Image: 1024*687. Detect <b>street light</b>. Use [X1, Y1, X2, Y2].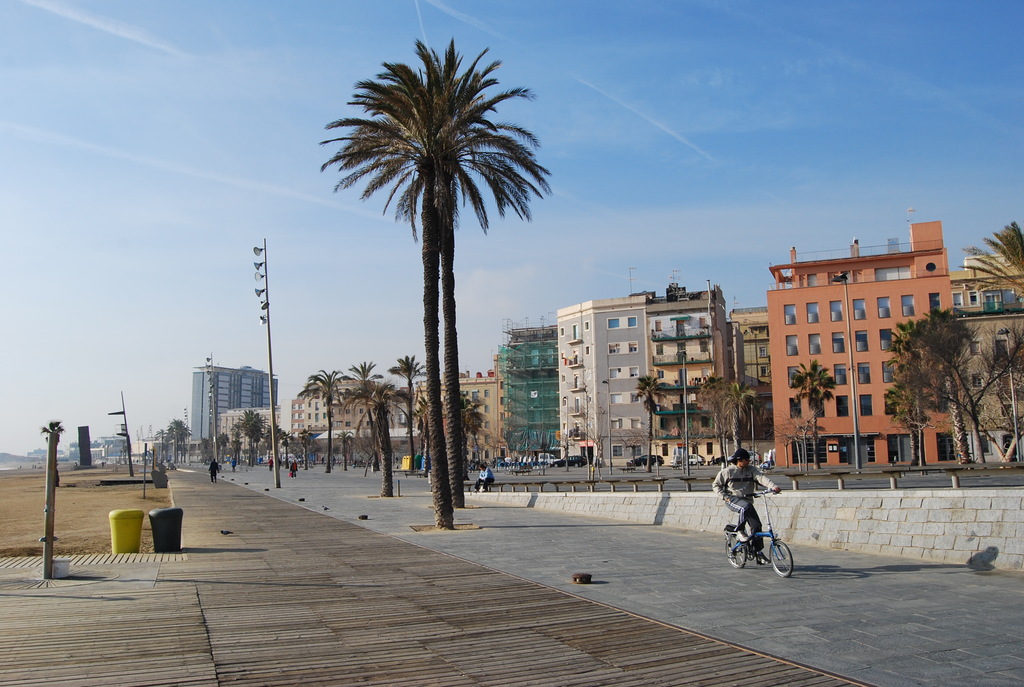
[201, 346, 221, 463].
